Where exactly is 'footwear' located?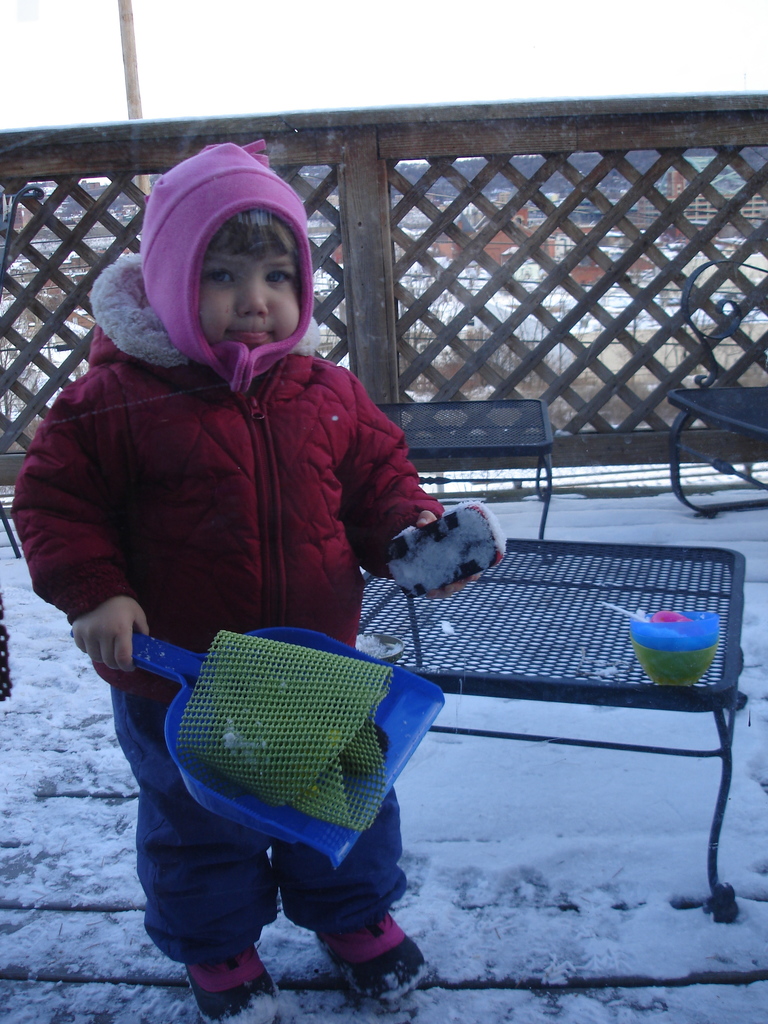
Its bounding box is region(315, 905, 437, 998).
